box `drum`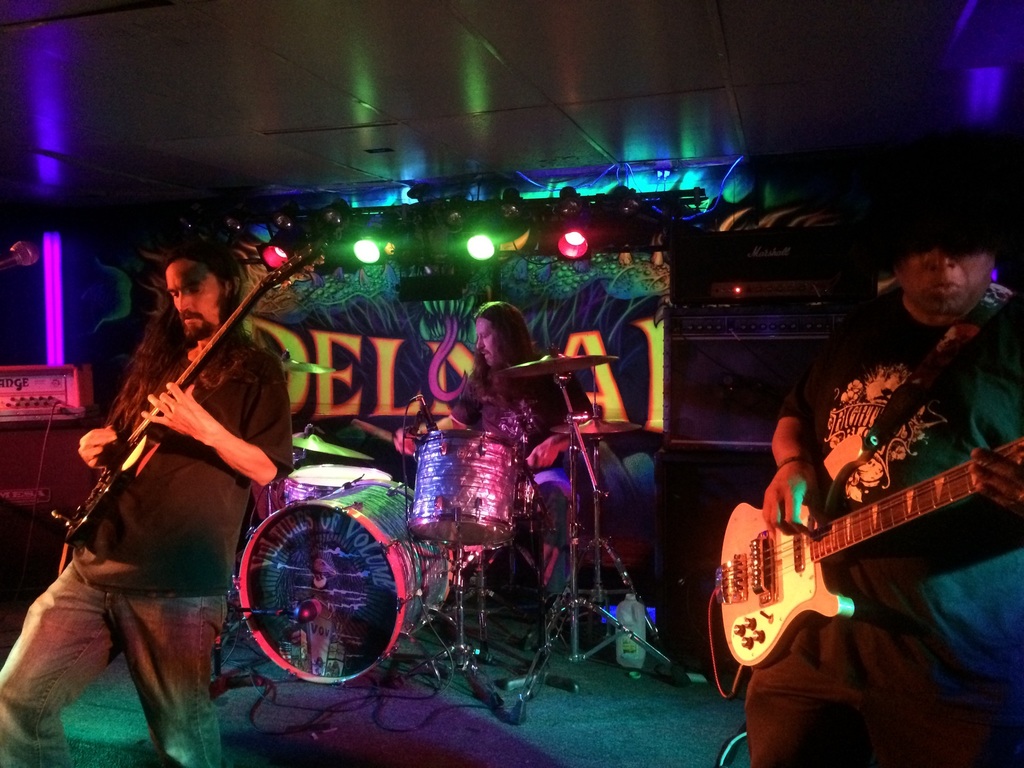
<bbox>236, 476, 453, 685</bbox>
